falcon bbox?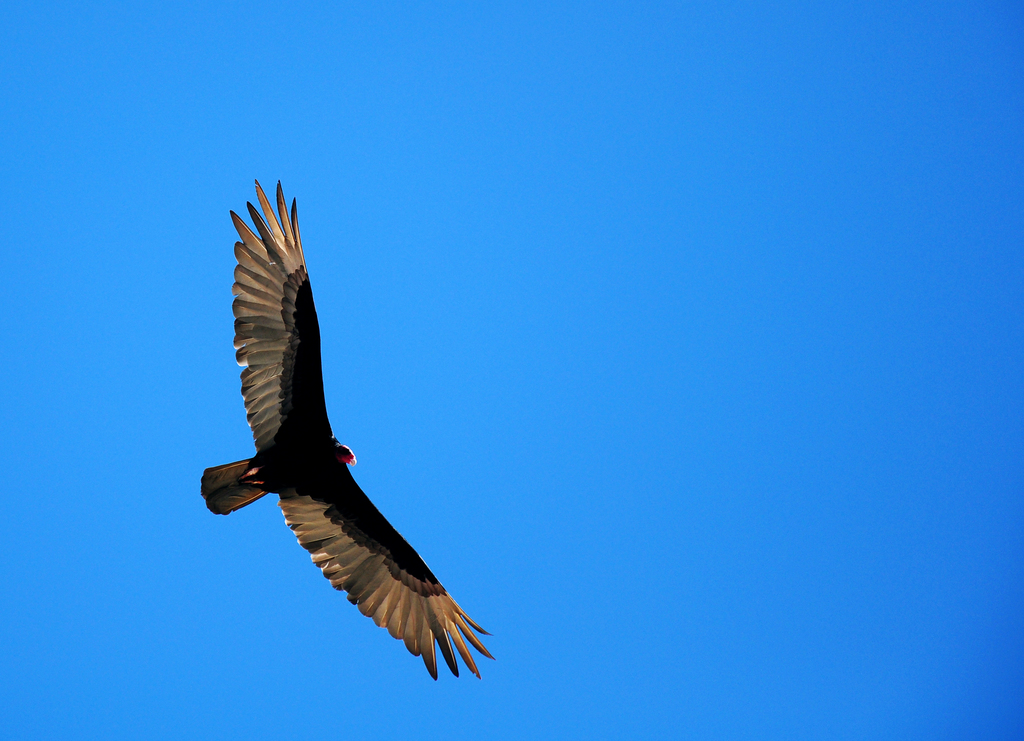
188 145 513 683
